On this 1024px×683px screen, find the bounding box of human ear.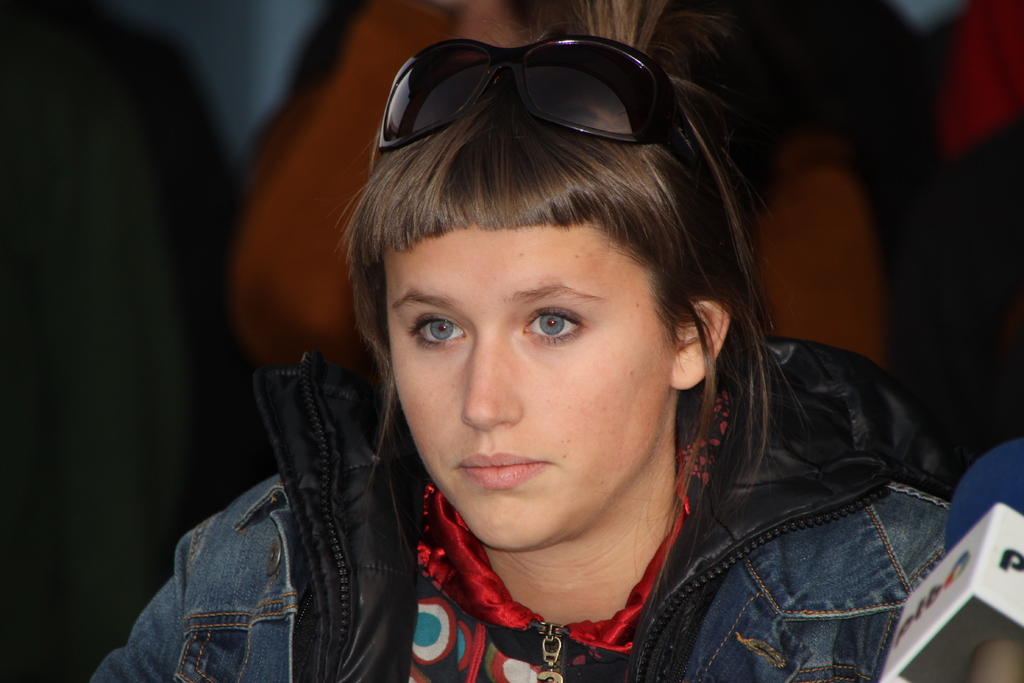
Bounding box: x1=666, y1=292, x2=732, y2=389.
